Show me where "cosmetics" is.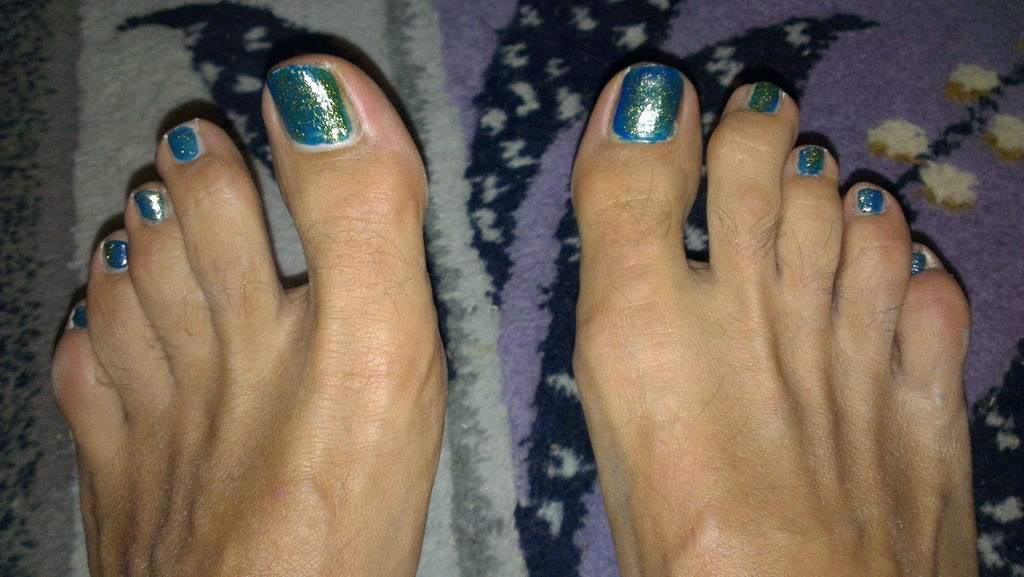
"cosmetics" is at <bbox>596, 57, 685, 144</bbox>.
